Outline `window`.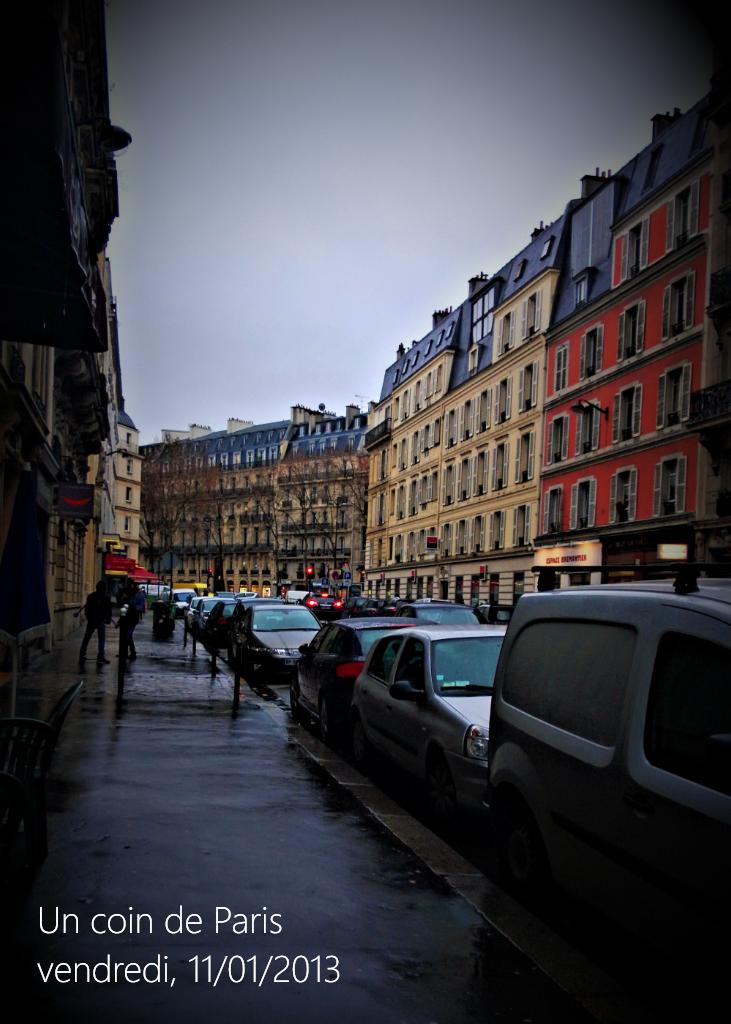
Outline: <bbox>441, 518, 453, 559</bbox>.
